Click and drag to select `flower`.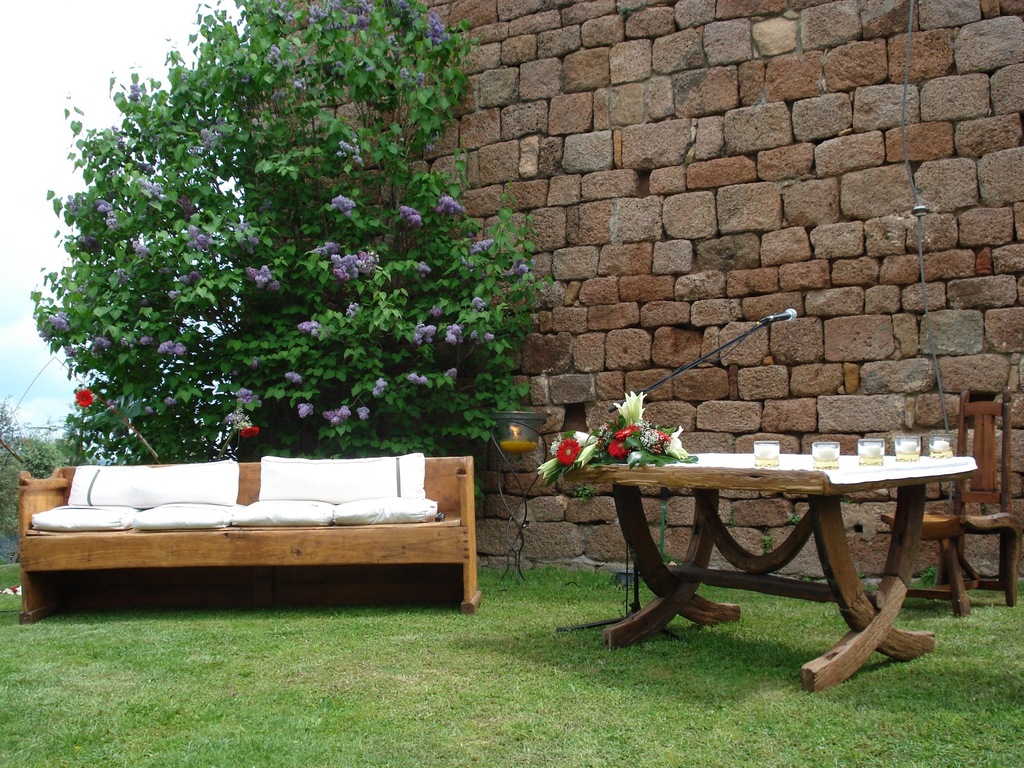
Selection: l=604, t=439, r=630, b=461.
